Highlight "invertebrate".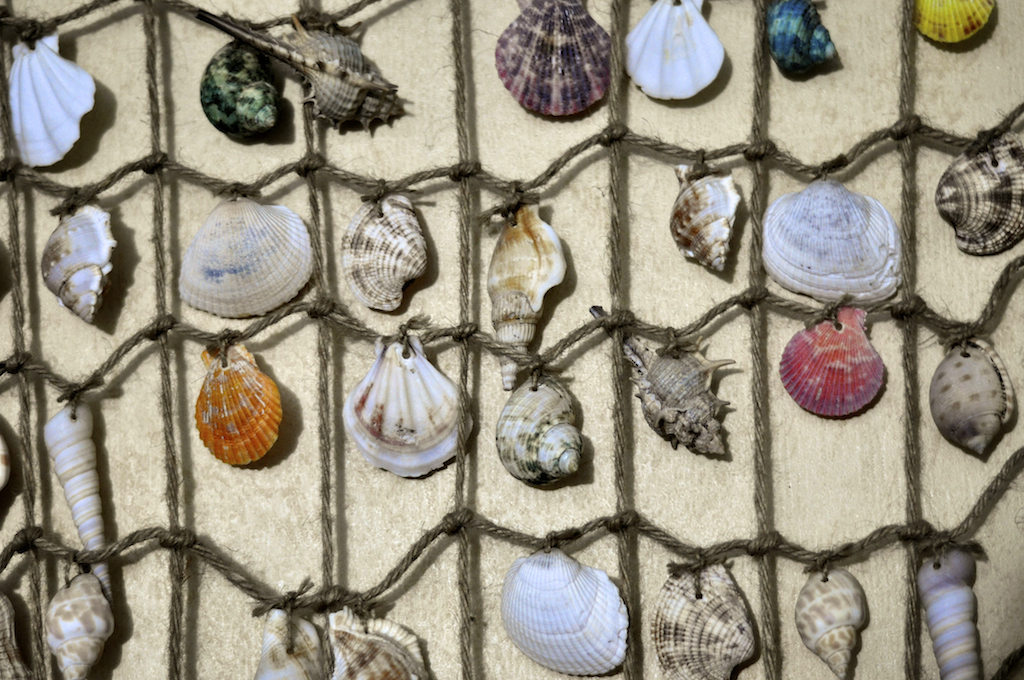
Highlighted region: (342,331,480,481).
